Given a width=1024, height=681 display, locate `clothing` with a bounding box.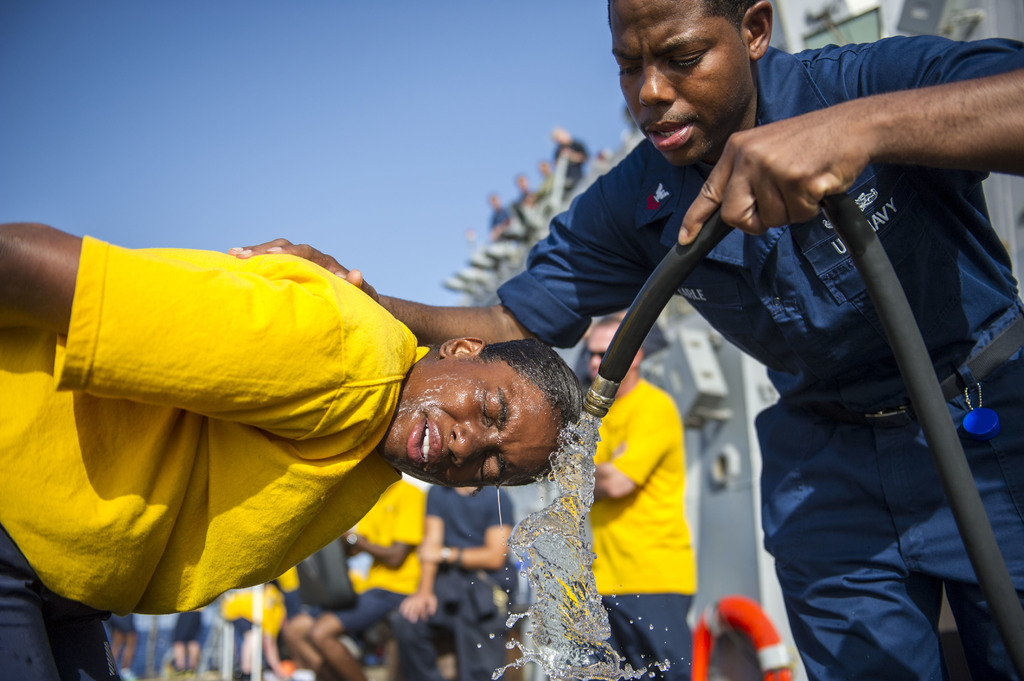
Located: pyautogui.locateOnScreen(589, 366, 707, 680).
